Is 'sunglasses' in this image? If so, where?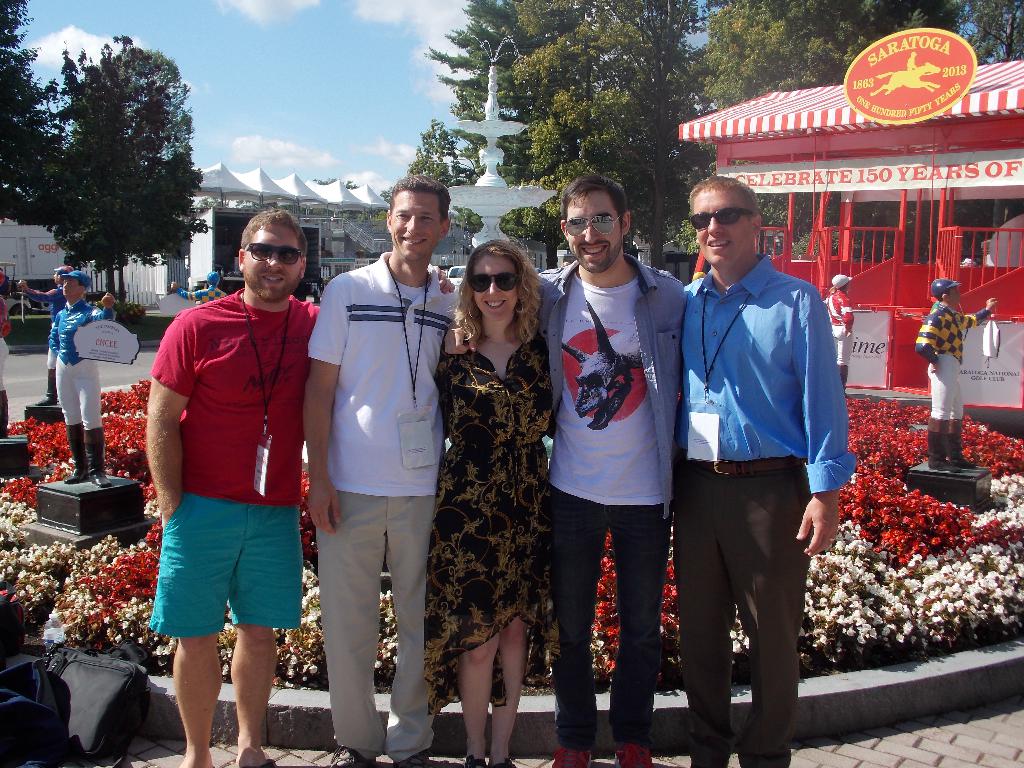
Yes, at [468,273,520,294].
